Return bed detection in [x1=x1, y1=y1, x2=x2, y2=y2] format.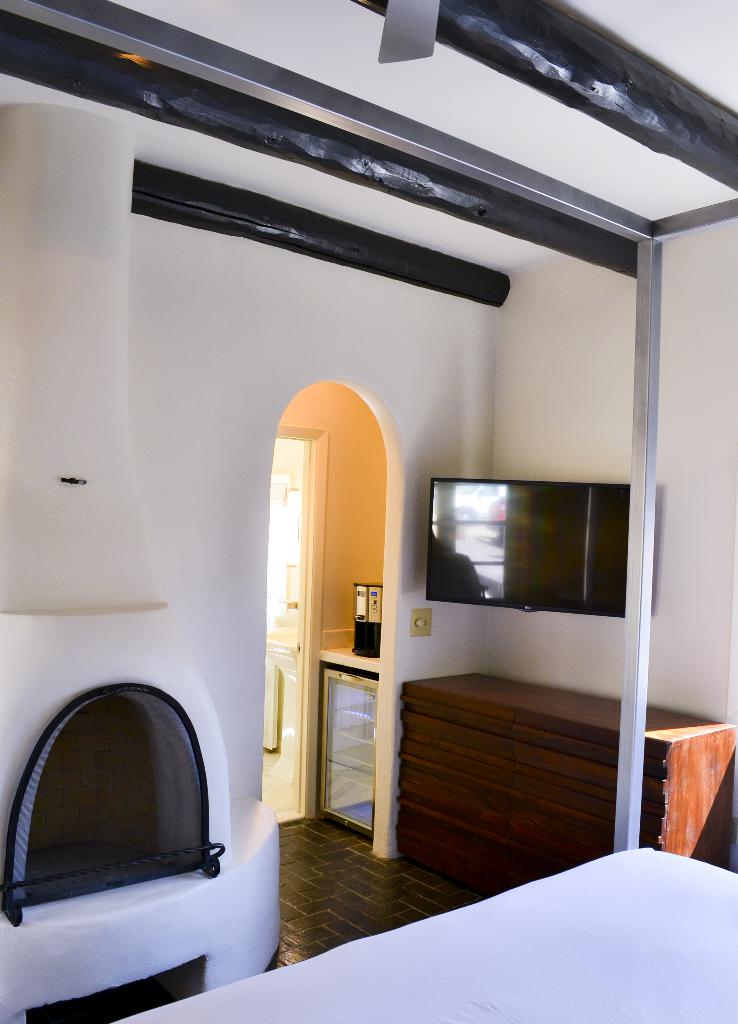
[x1=0, y1=0, x2=737, y2=1023].
